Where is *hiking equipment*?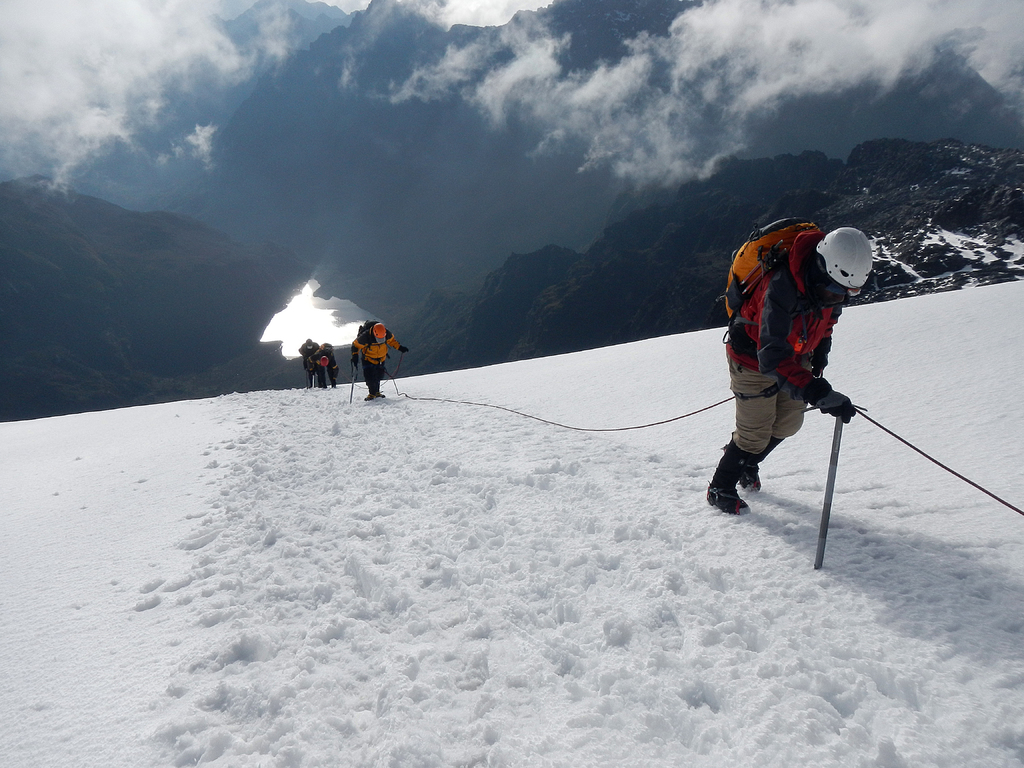
Rect(814, 335, 829, 374).
